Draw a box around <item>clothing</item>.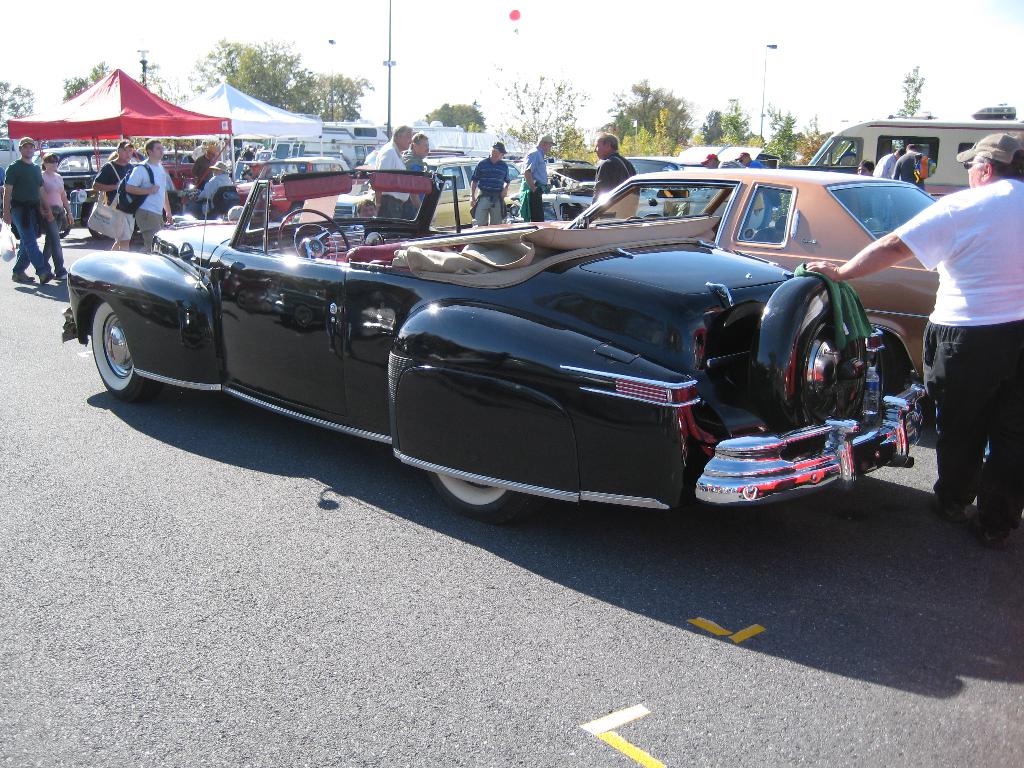
box(404, 150, 426, 218).
